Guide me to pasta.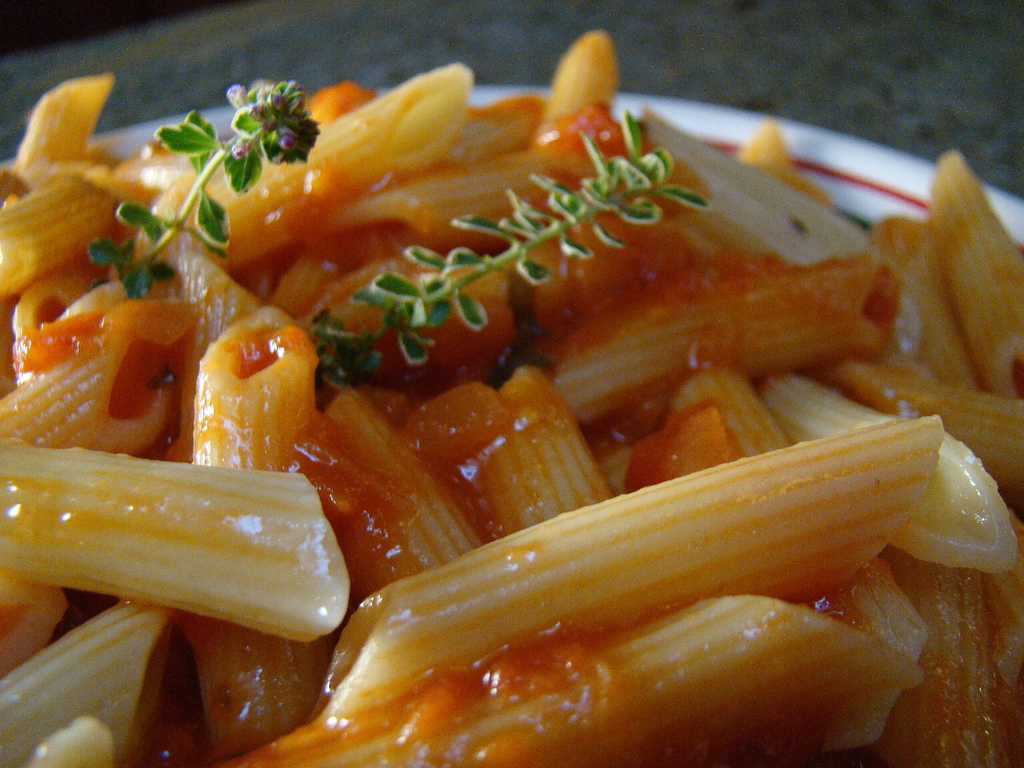
Guidance: region(0, 11, 1023, 767).
